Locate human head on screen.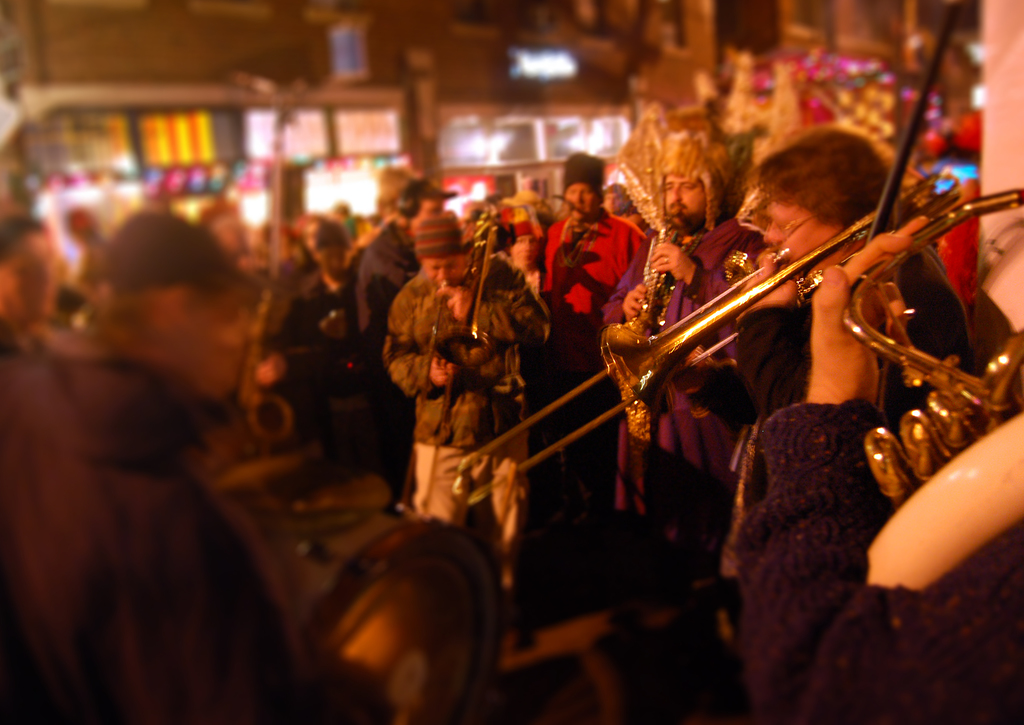
On screen at Rect(561, 154, 602, 220).
